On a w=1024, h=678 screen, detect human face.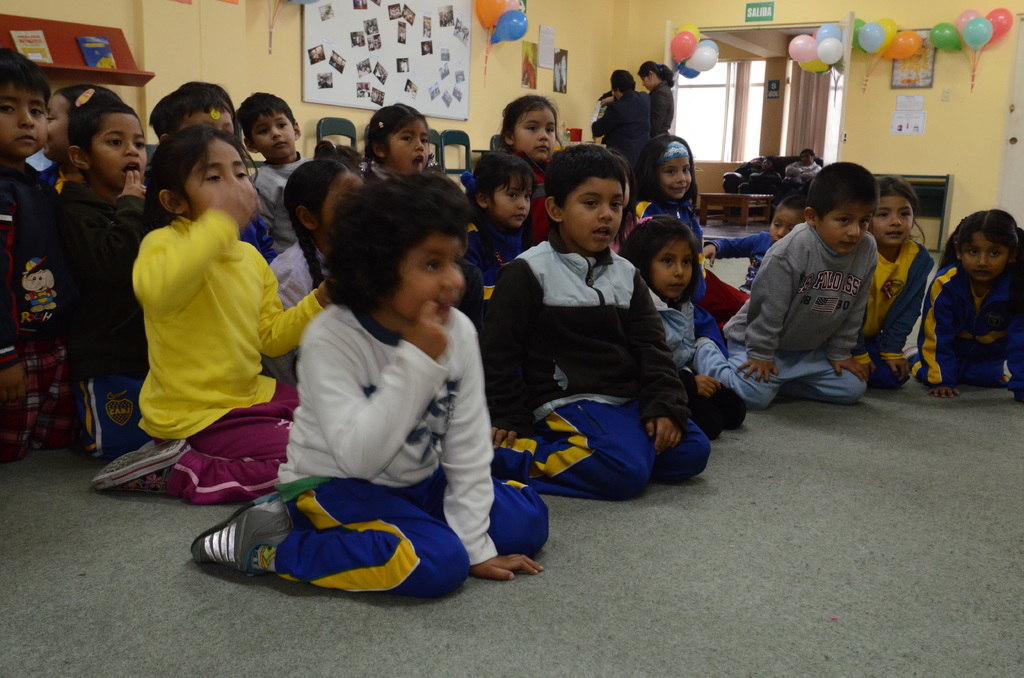
(877, 197, 915, 251).
